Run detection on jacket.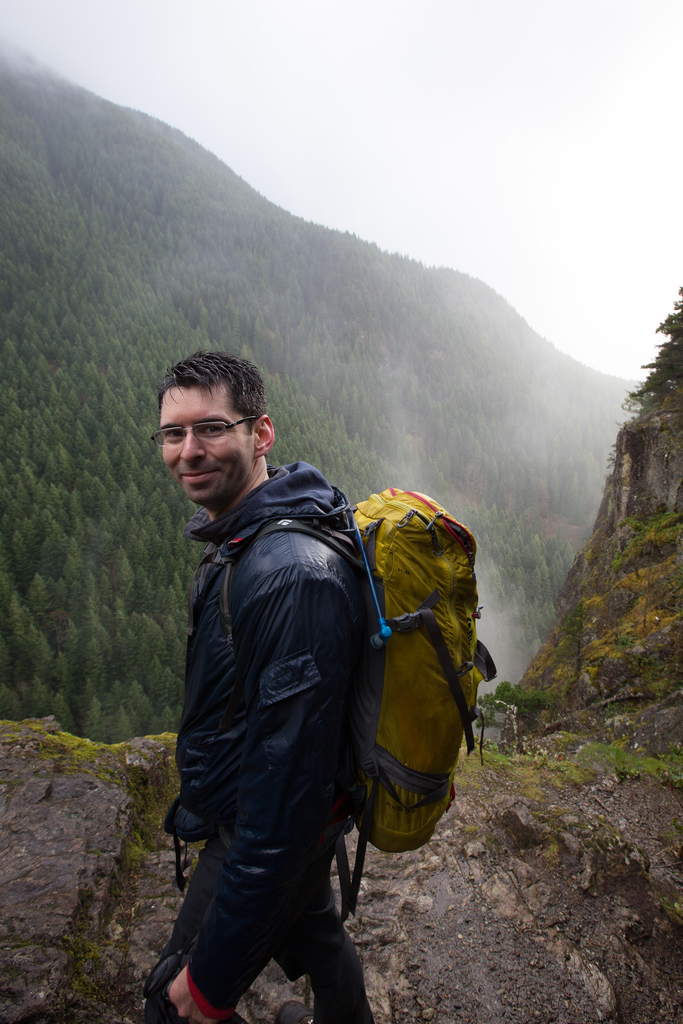
Result: [left=150, top=426, right=417, bottom=941].
